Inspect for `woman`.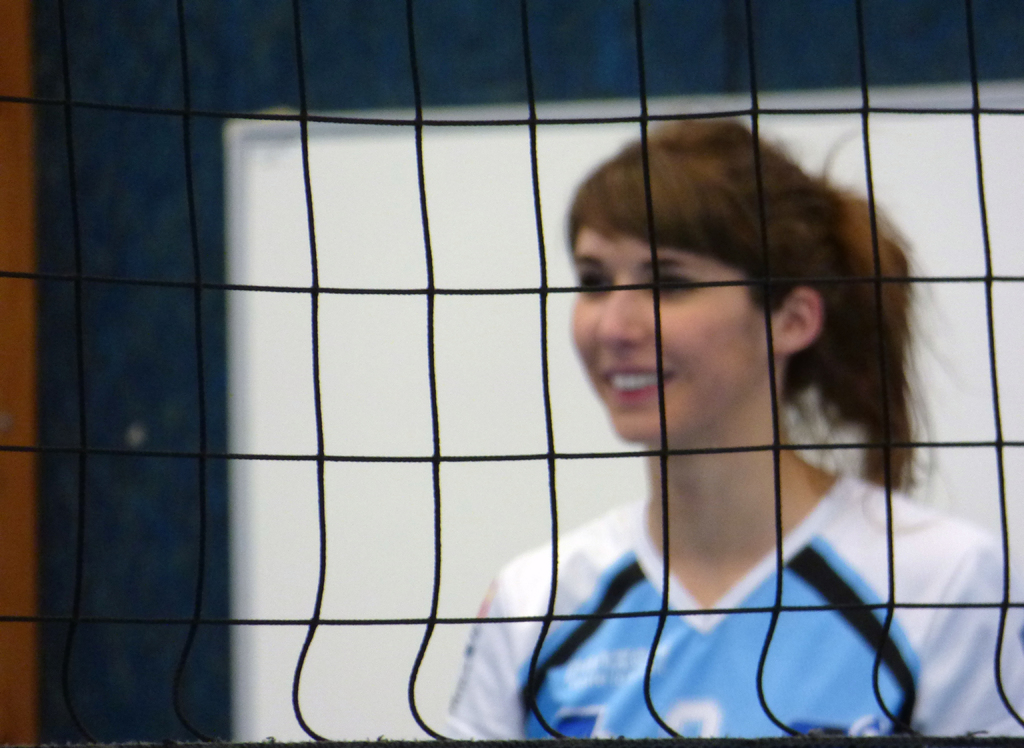
Inspection: <box>401,88,1014,724</box>.
